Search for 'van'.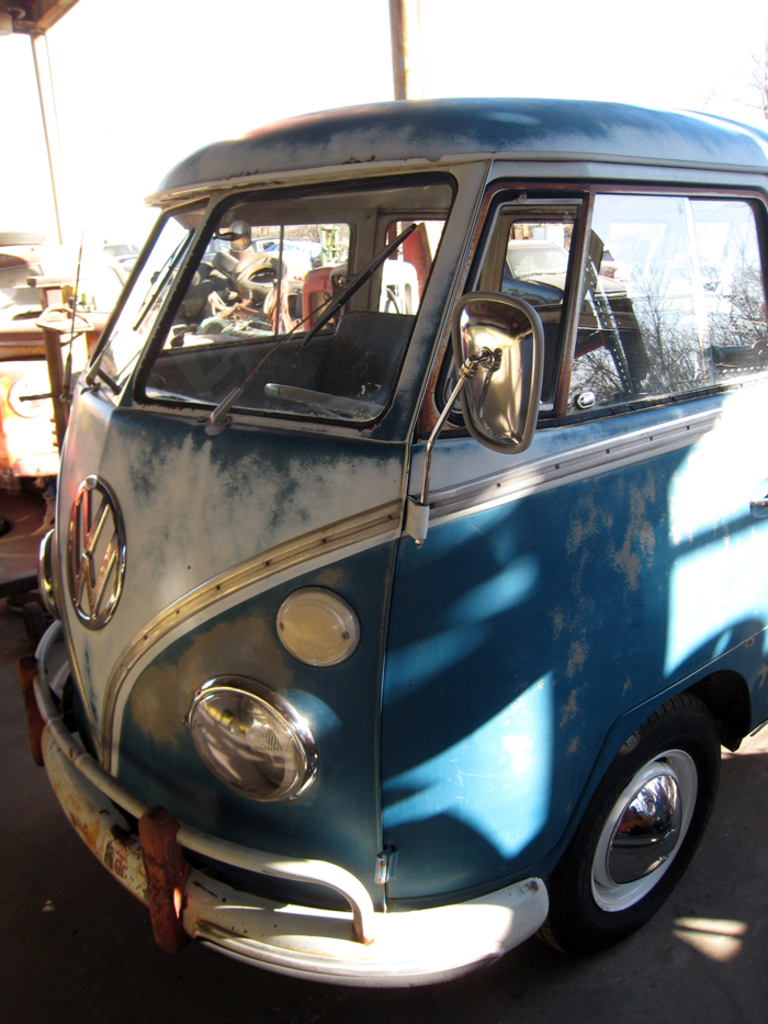
Found at rect(15, 95, 767, 997).
